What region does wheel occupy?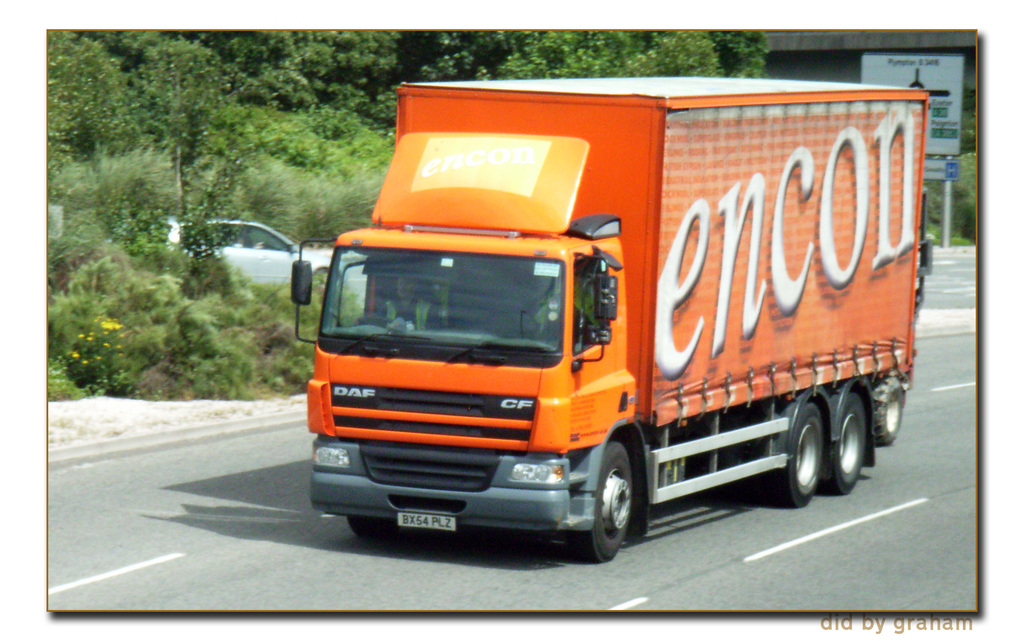
586,443,635,553.
